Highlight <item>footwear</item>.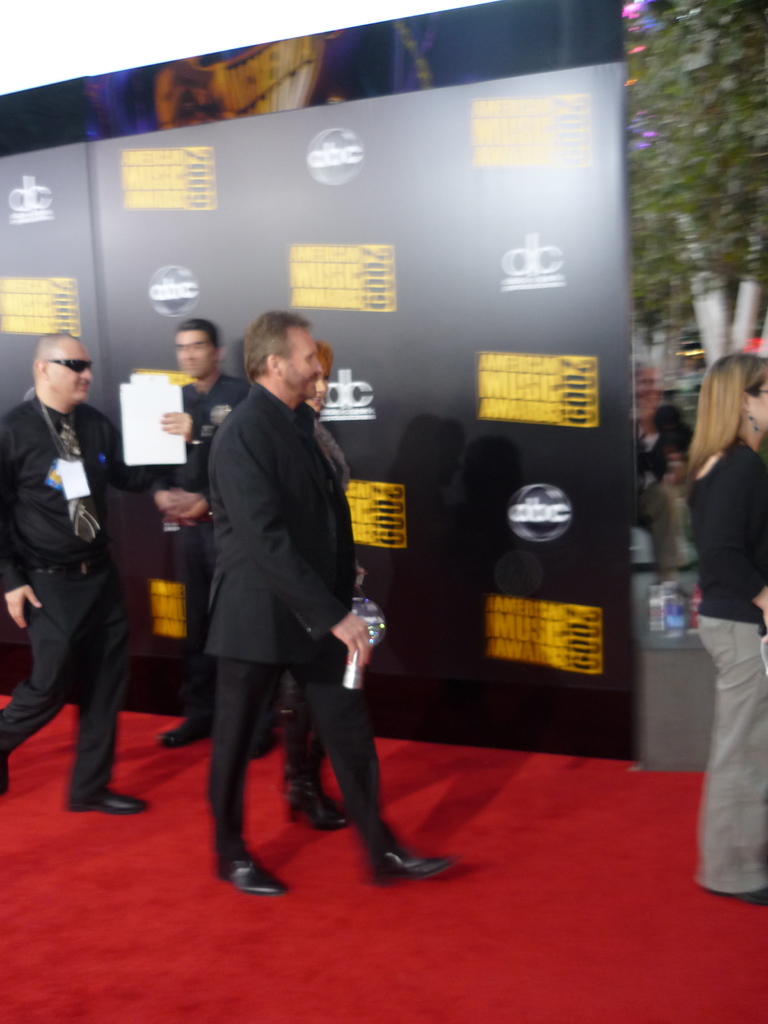
Highlighted region: 250 733 274 759.
